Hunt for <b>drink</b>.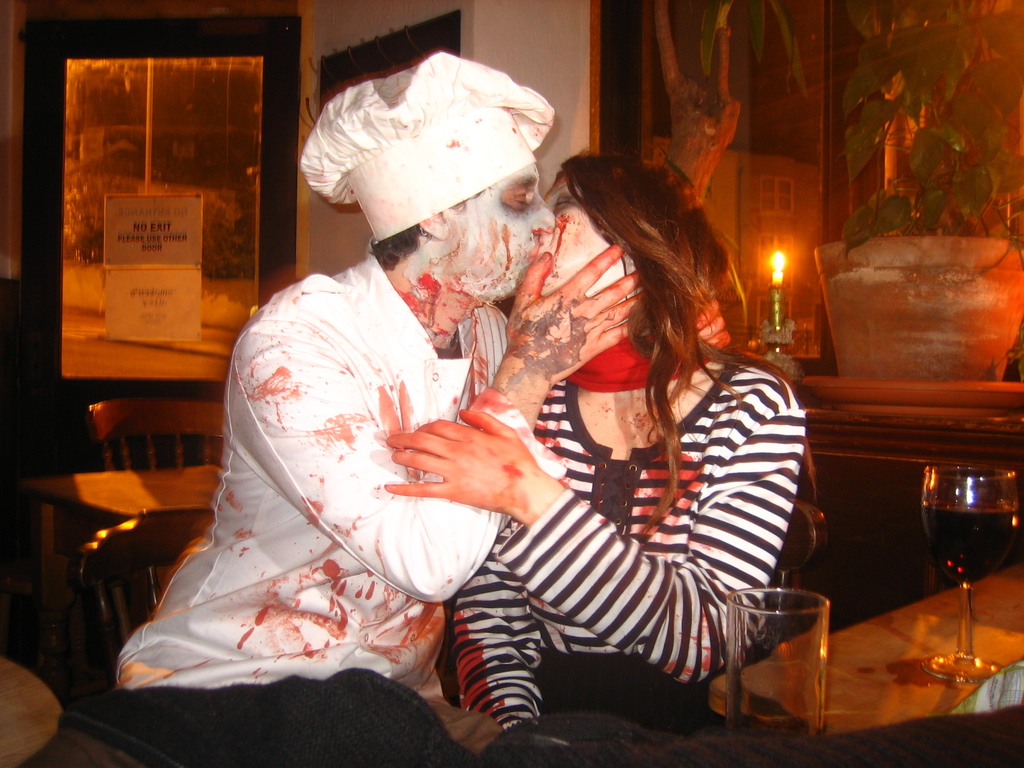
Hunted down at locate(923, 495, 1017, 578).
